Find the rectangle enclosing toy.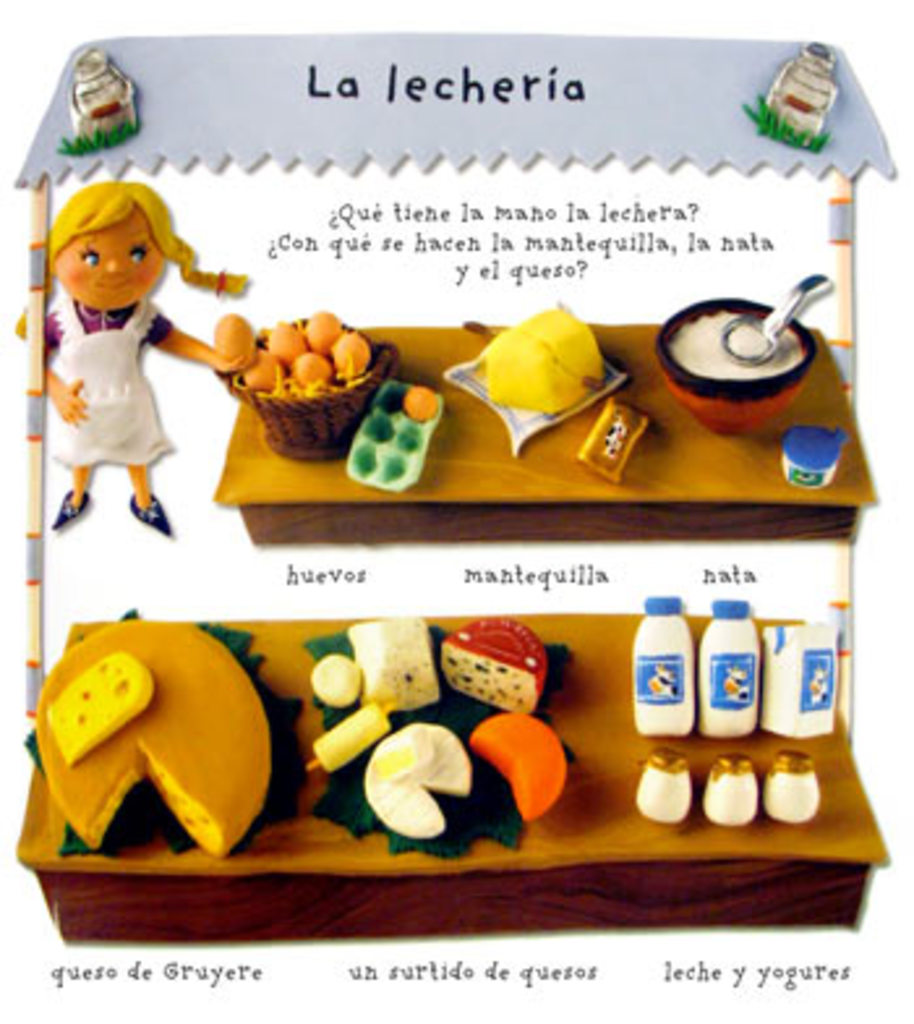
(left=444, top=300, right=624, bottom=449).
